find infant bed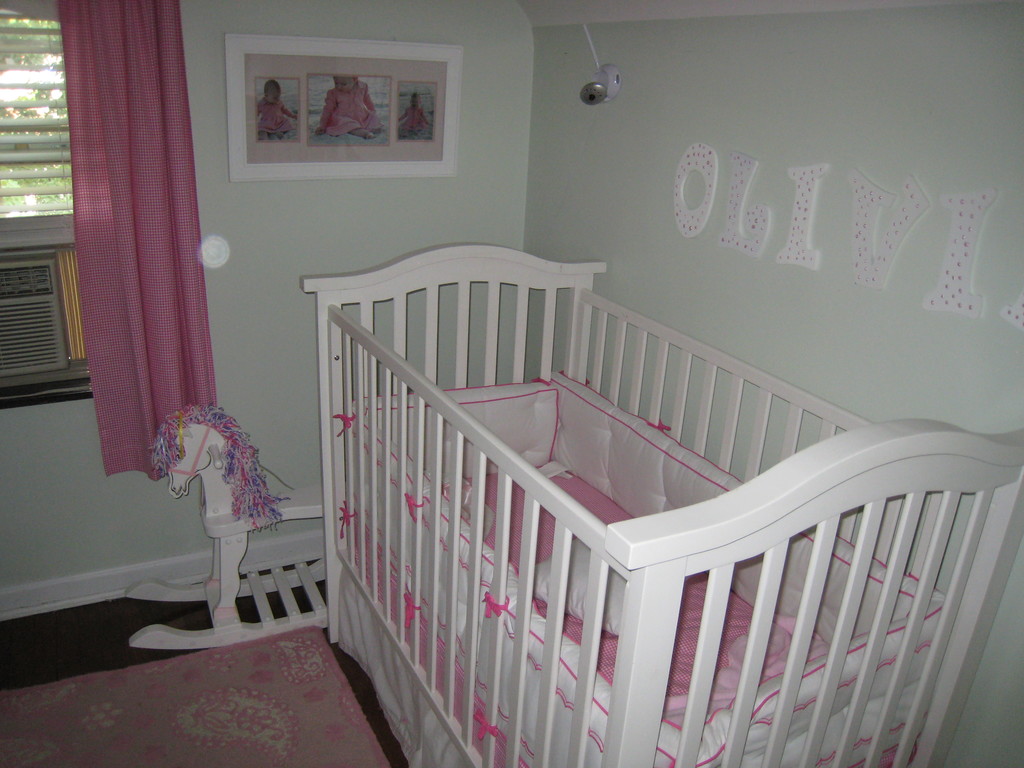
297:241:1023:767
